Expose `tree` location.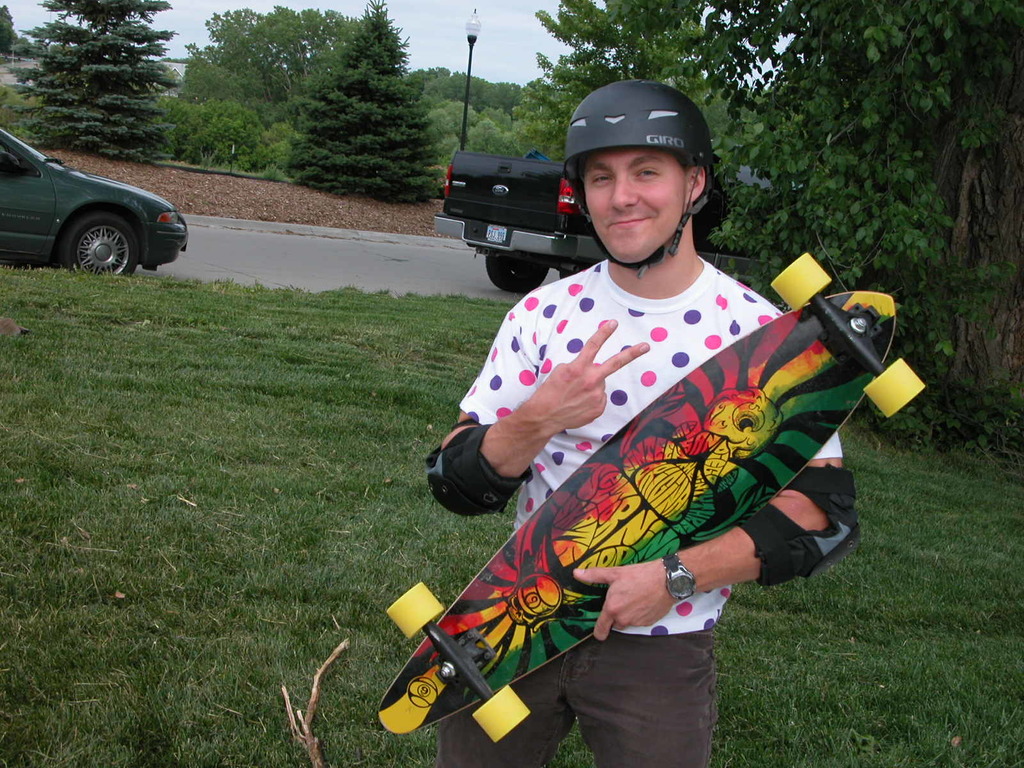
Exposed at (17, 17, 201, 140).
